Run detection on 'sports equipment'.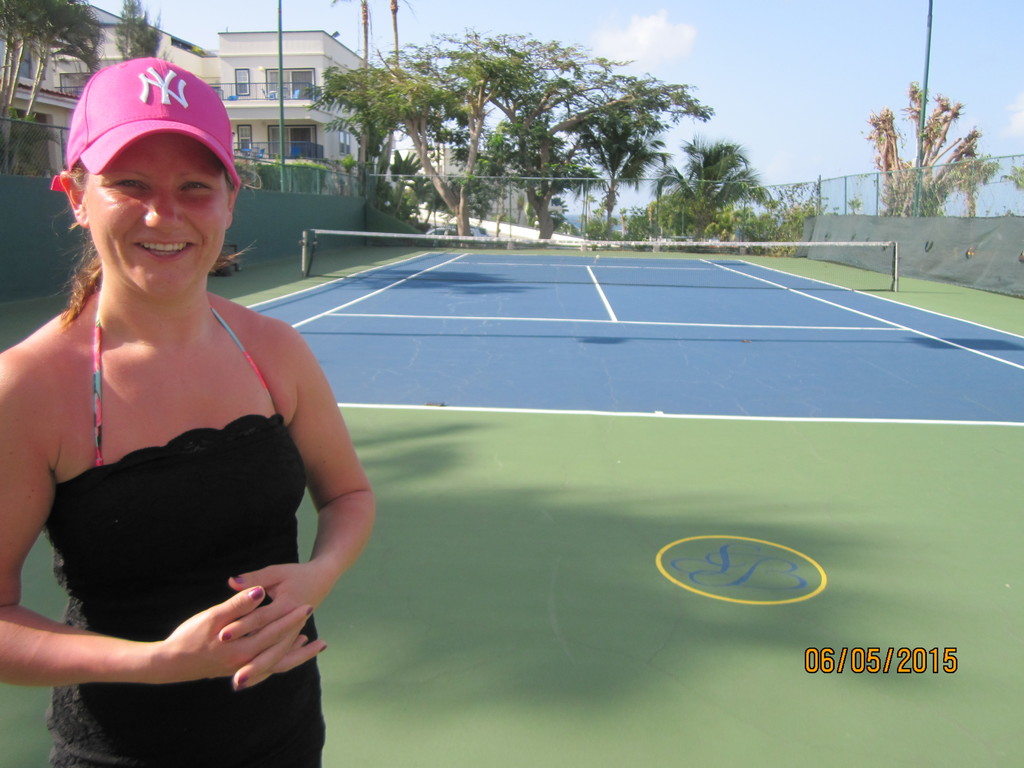
Result: x1=301 y1=227 x2=898 y2=291.
